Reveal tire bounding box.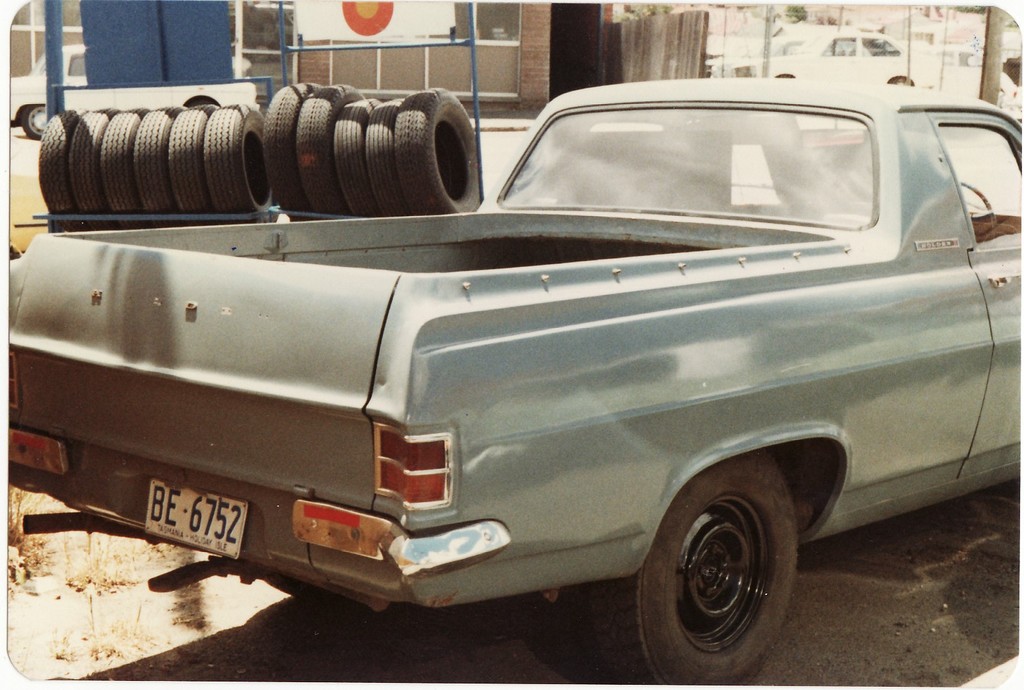
Revealed: {"x1": 399, "y1": 85, "x2": 481, "y2": 220}.
